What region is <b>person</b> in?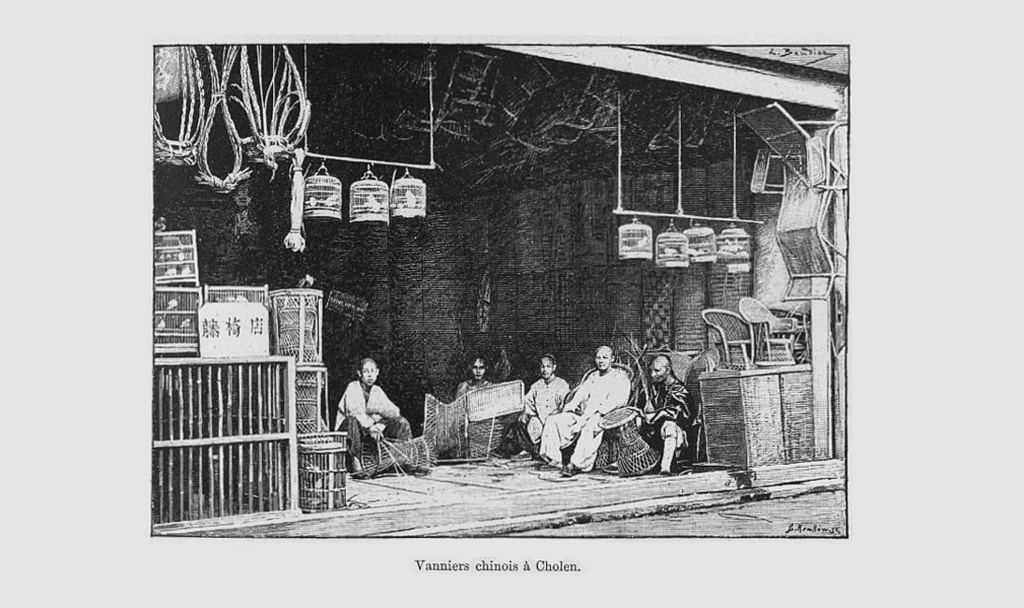
{"left": 517, "top": 350, "right": 574, "bottom": 452}.
